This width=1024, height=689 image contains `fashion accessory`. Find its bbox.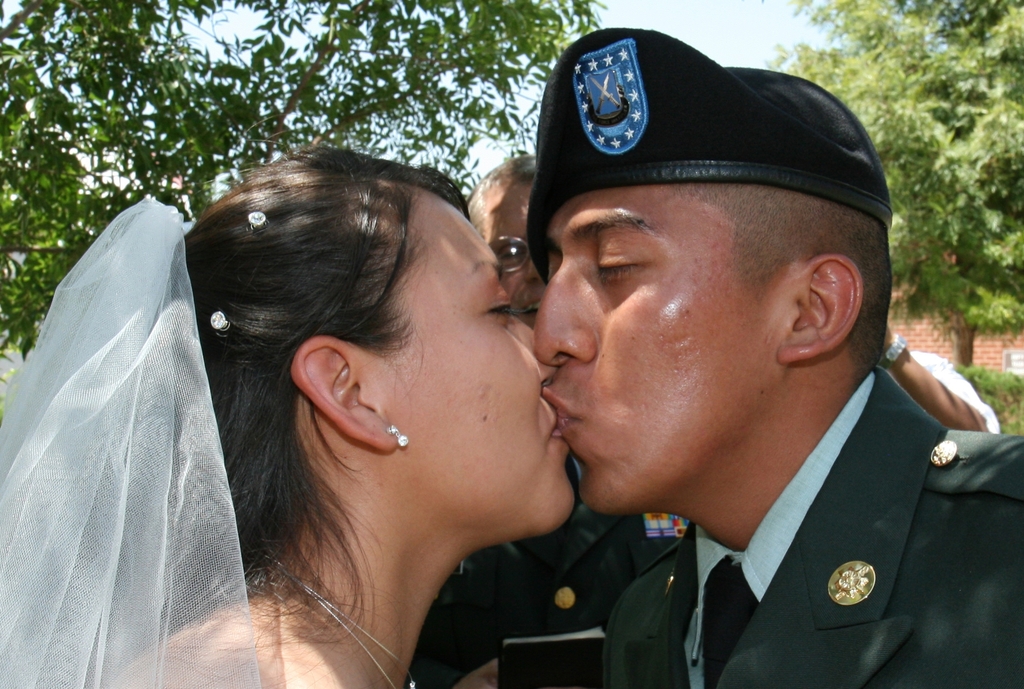
select_region(209, 306, 230, 335).
